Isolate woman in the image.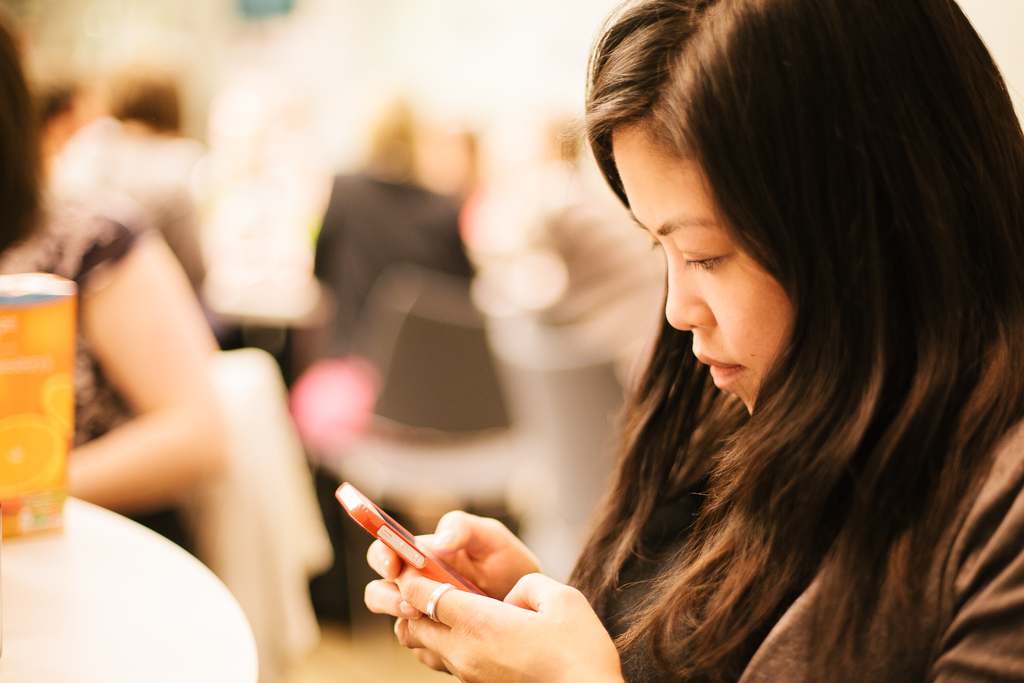
Isolated region: box(488, 0, 1009, 677).
